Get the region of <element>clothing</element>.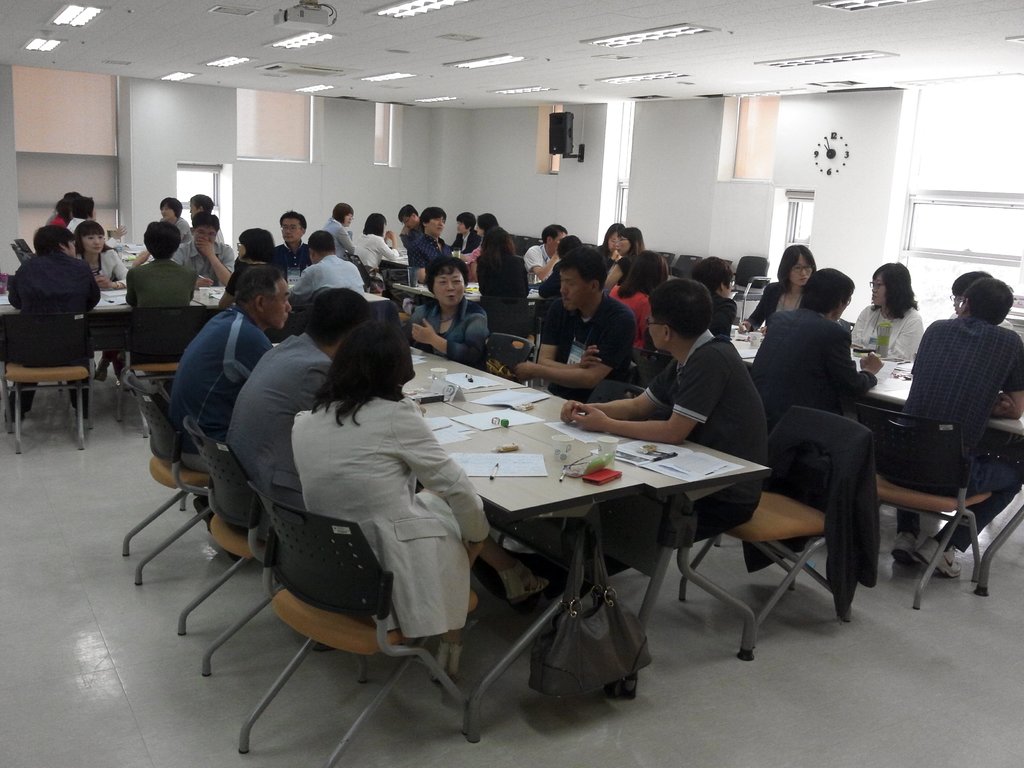
bbox=(408, 232, 456, 272).
